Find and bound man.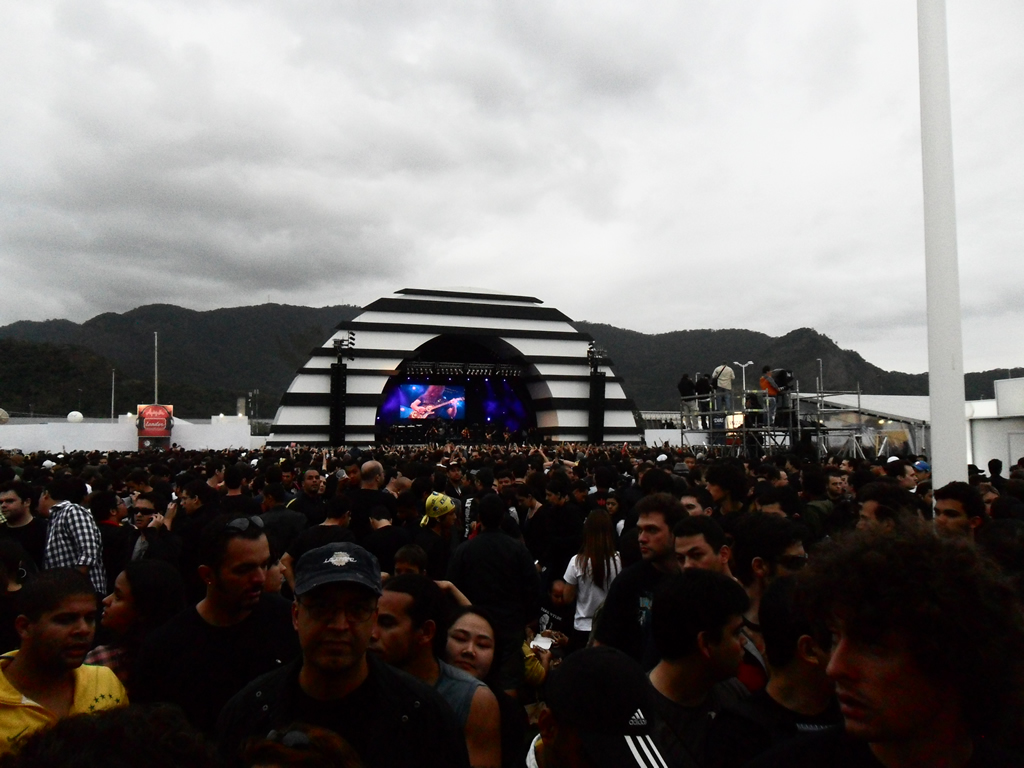
Bound: <region>144, 513, 293, 767</region>.
